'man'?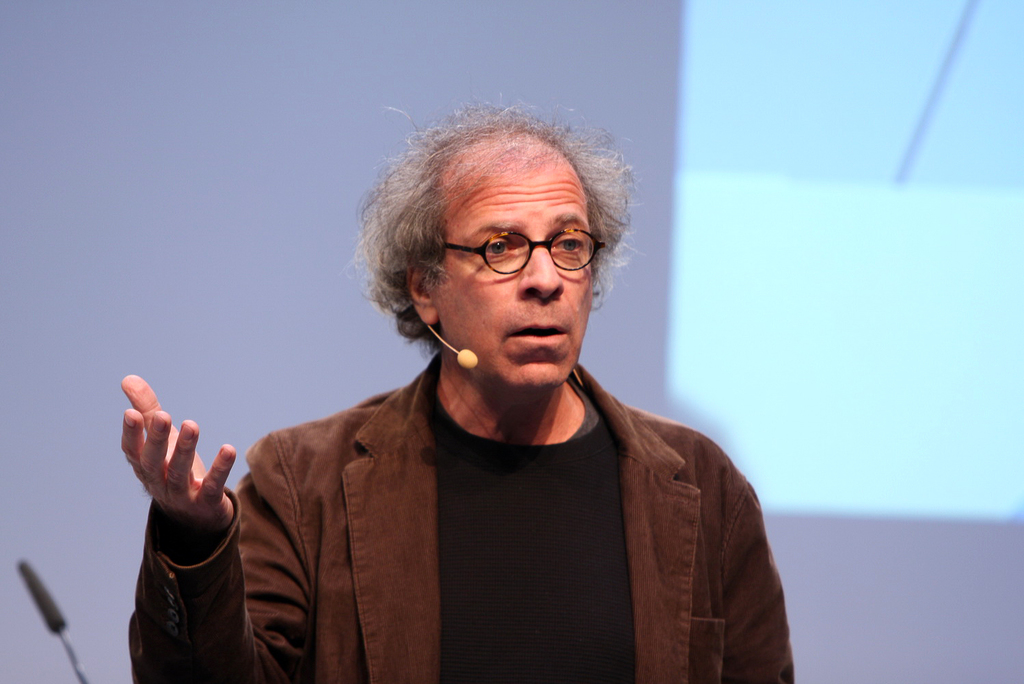
crop(120, 105, 799, 683)
